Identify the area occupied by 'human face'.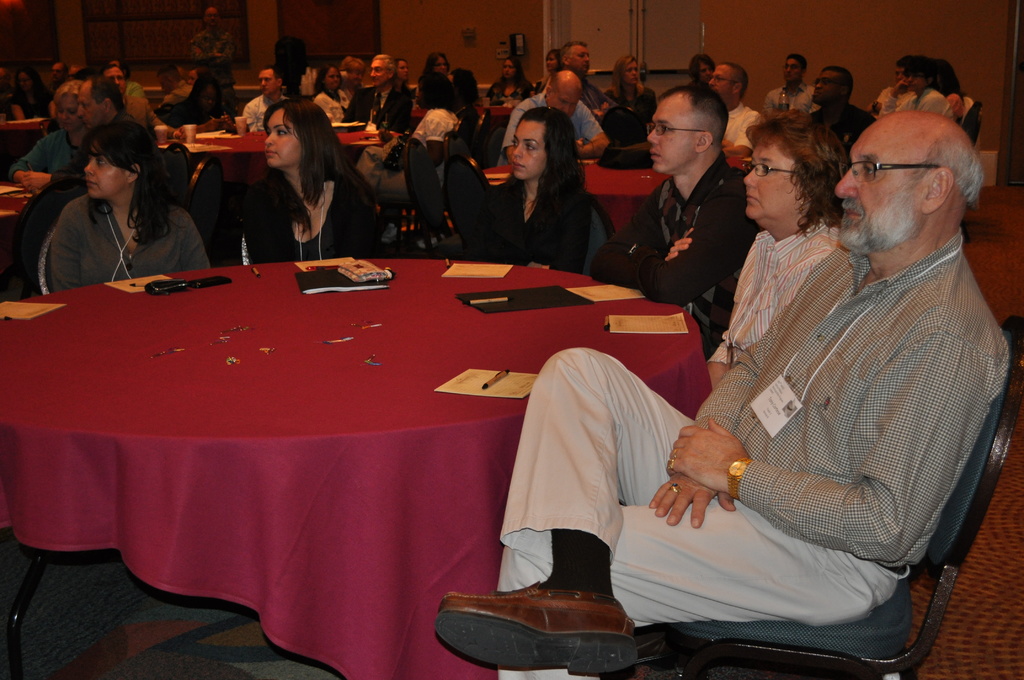
Area: left=550, top=86, right=580, bottom=119.
